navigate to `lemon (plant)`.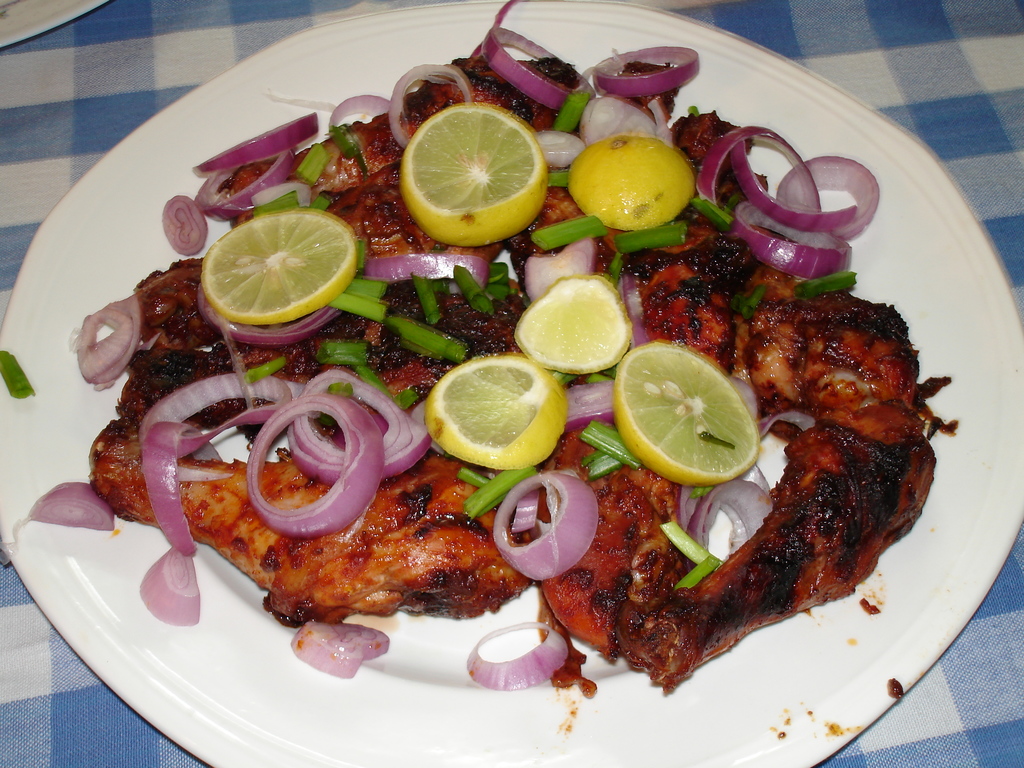
Navigation target: (396,101,548,244).
